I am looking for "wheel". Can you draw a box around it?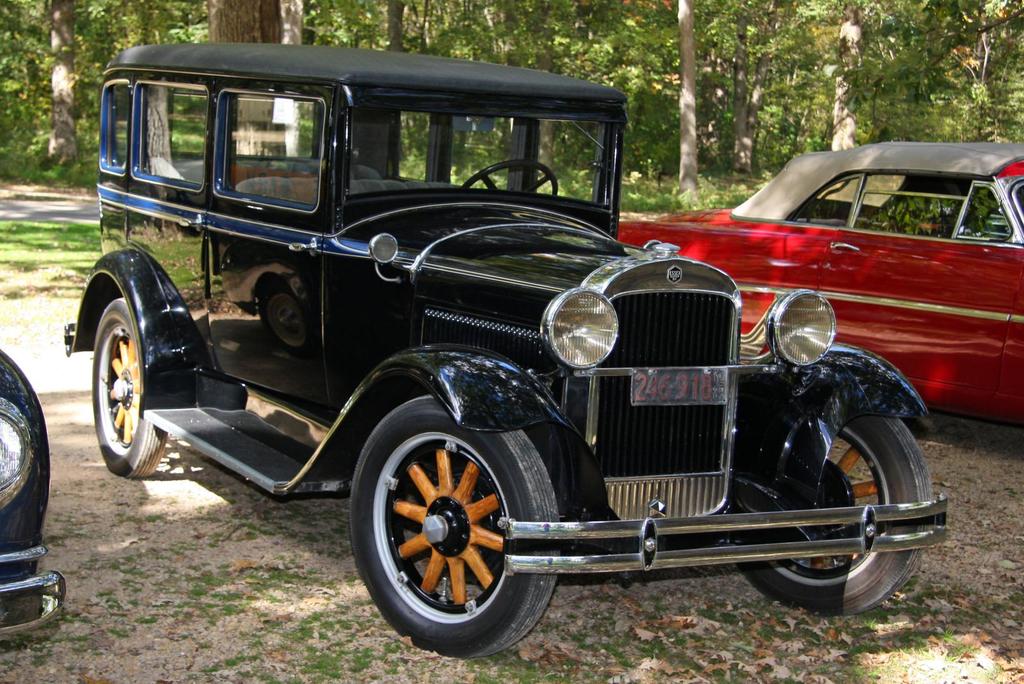
Sure, the bounding box is pyautogui.locateOnScreen(367, 430, 528, 646).
